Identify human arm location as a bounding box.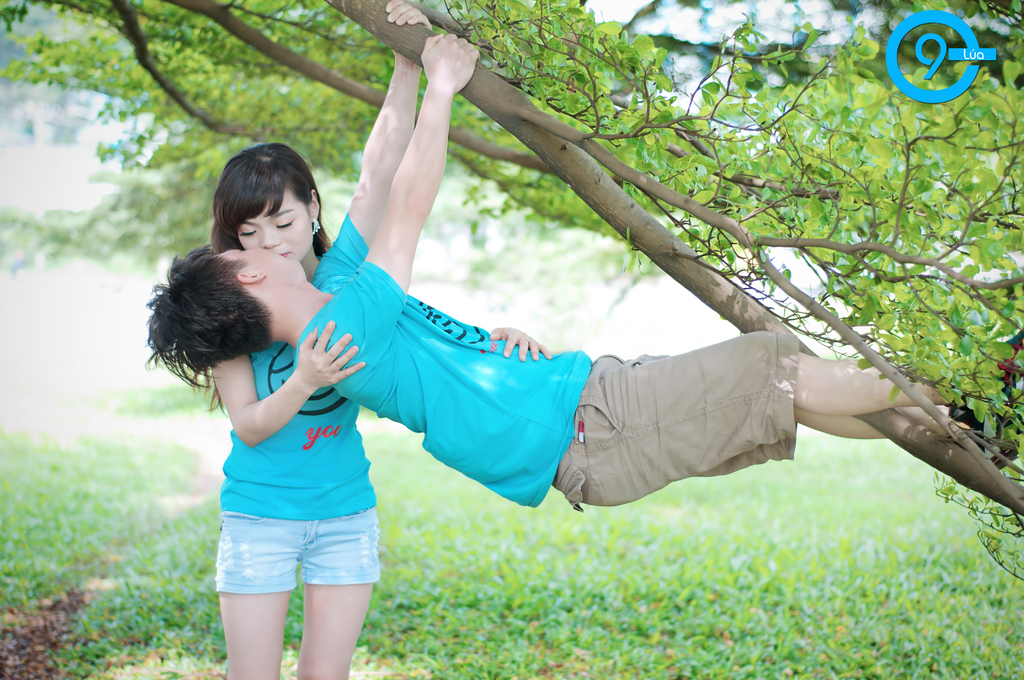
Rect(197, 324, 355, 457).
